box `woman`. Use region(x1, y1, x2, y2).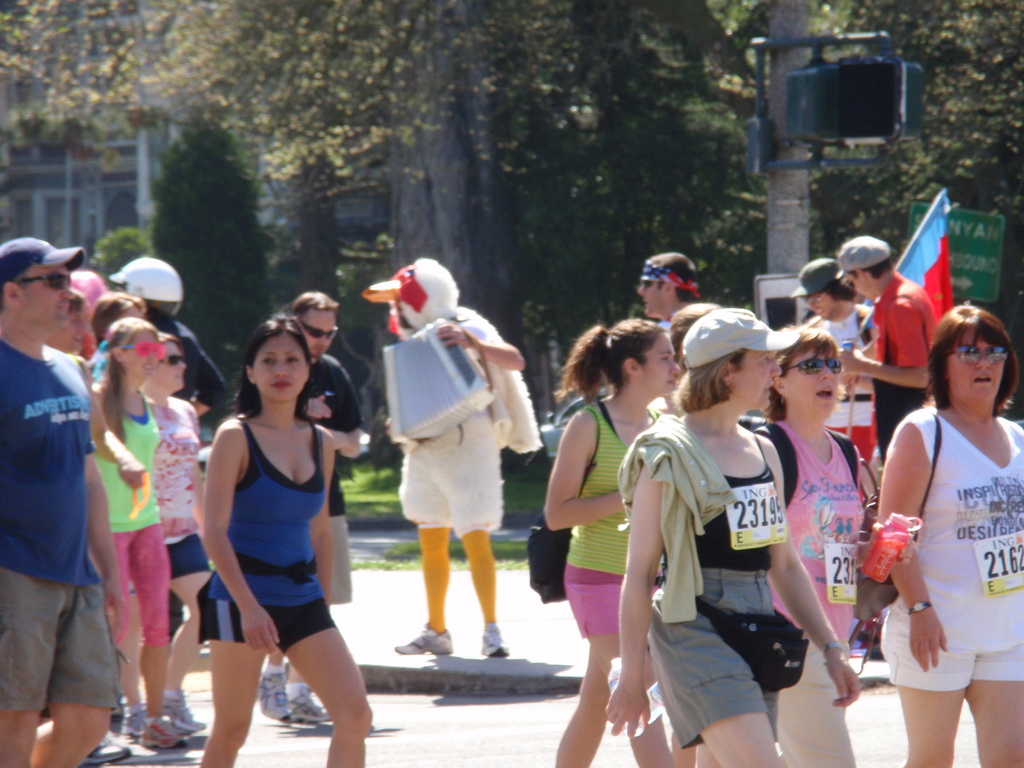
region(594, 307, 861, 767).
